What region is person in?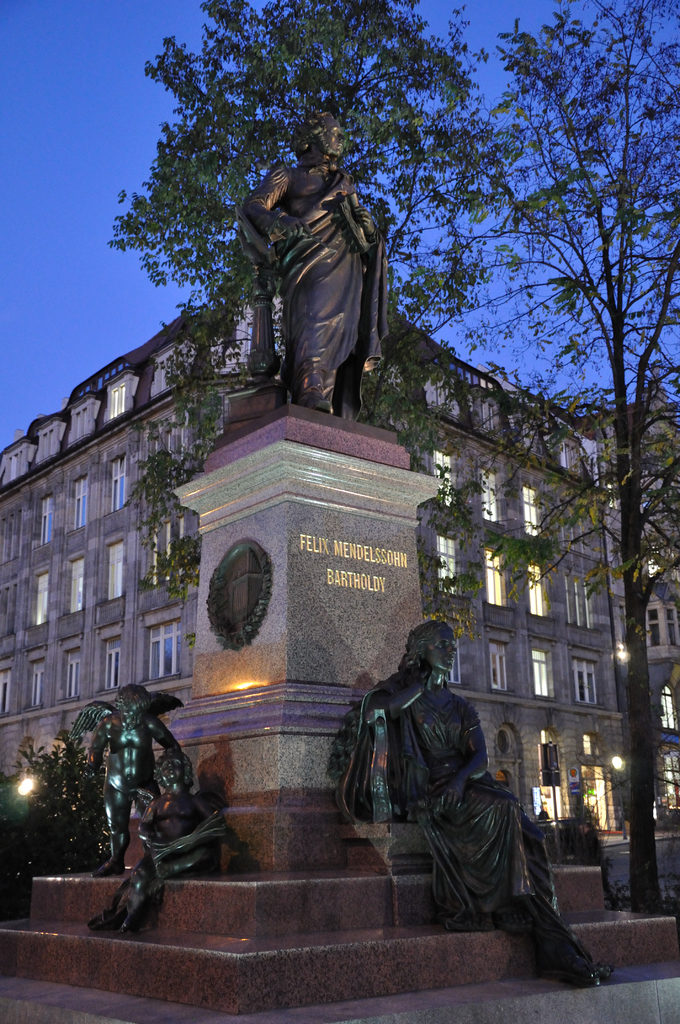
77 748 224 945.
